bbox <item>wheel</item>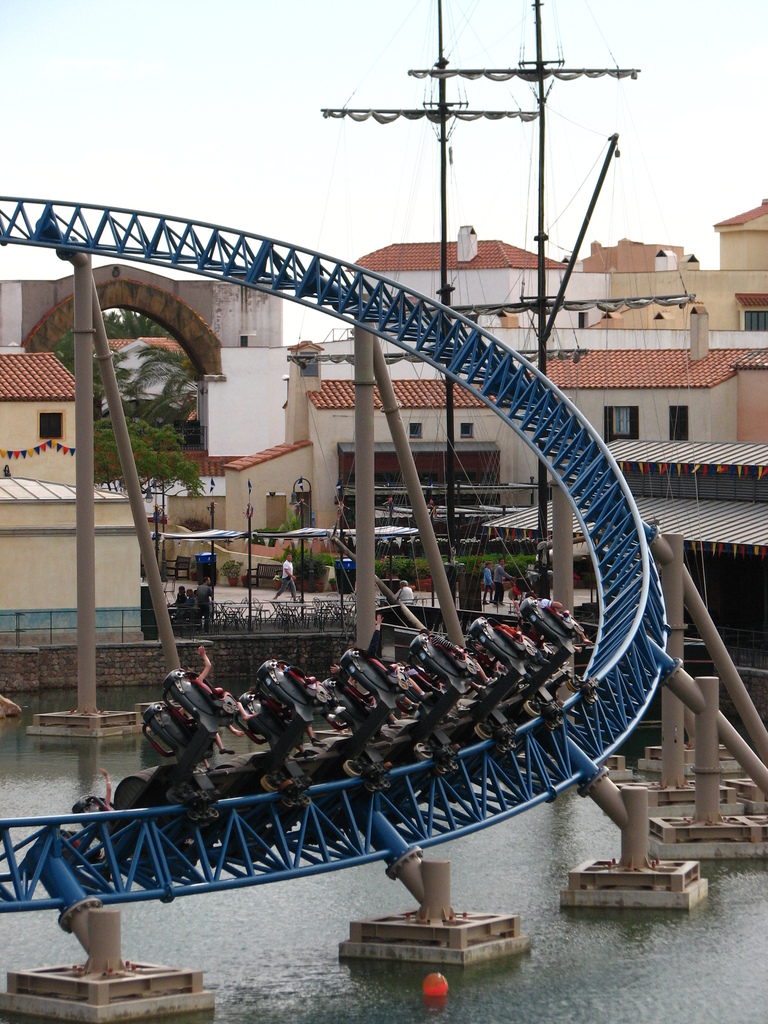
detection(524, 700, 541, 717)
